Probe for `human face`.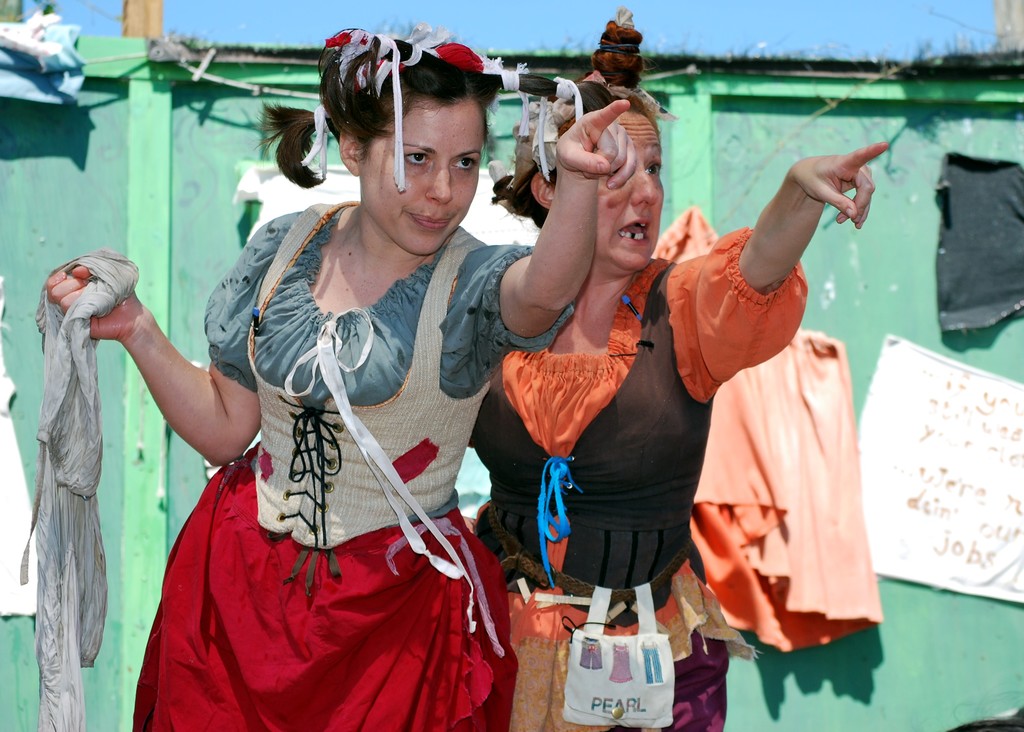
Probe result: detection(591, 104, 665, 281).
